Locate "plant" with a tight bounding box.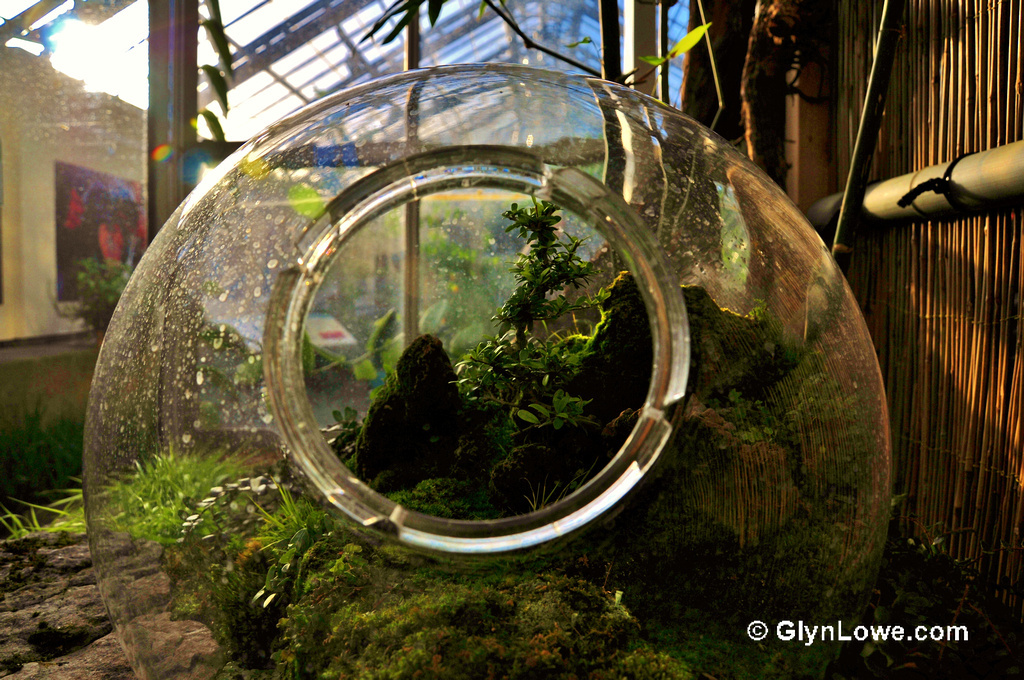
box(0, 447, 249, 550).
